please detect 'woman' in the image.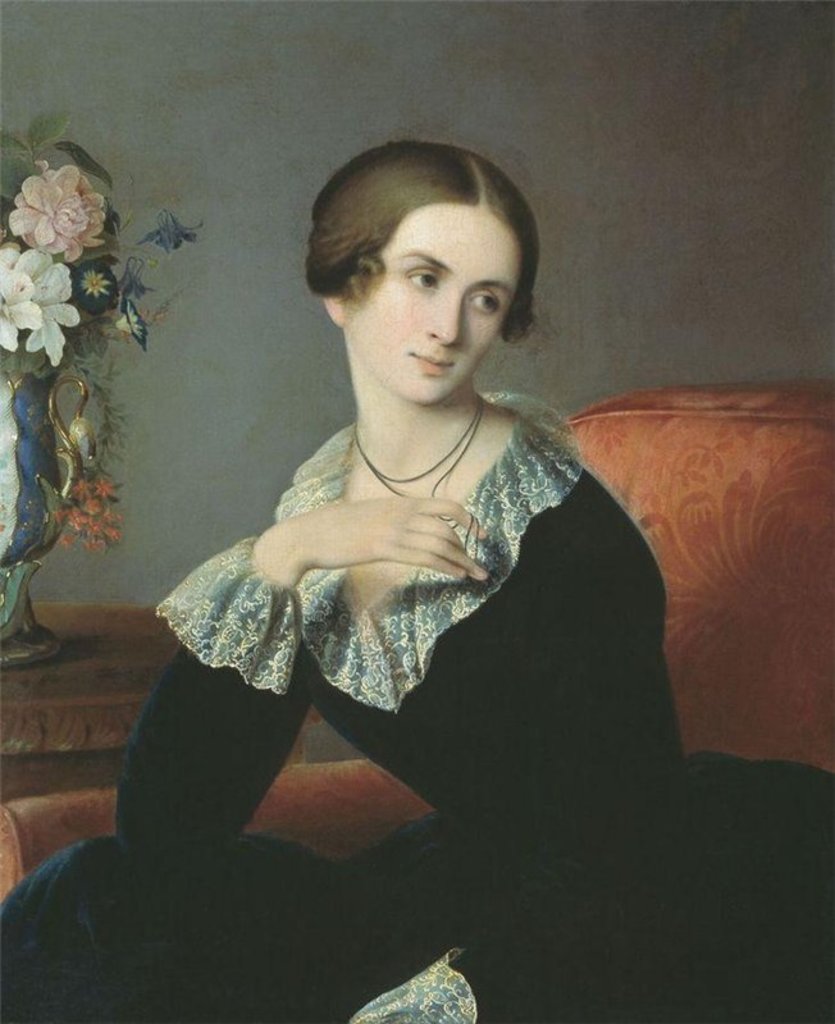
x1=104 y1=99 x2=684 y2=993.
